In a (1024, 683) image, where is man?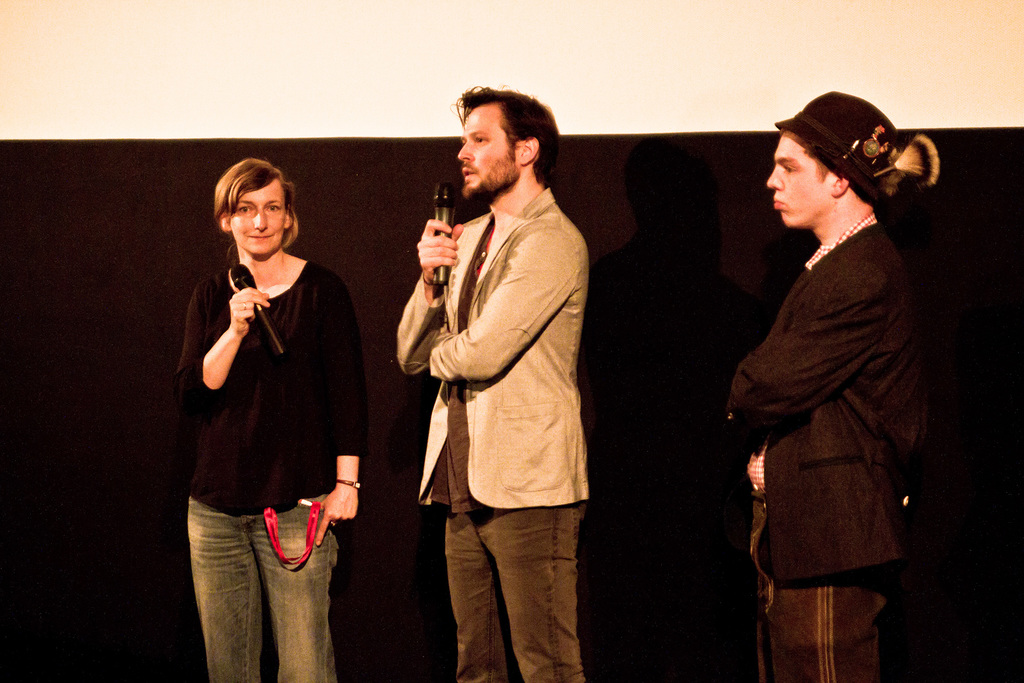
<region>391, 83, 597, 682</region>.
